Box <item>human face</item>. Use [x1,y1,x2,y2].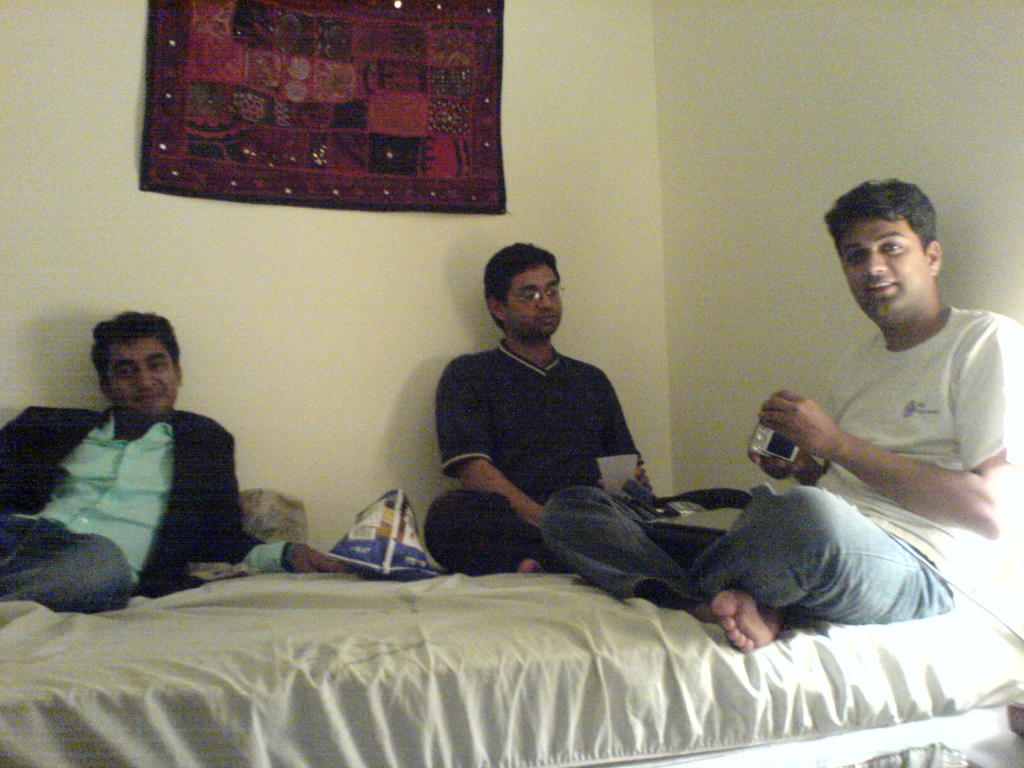
[500,269,563,343].
